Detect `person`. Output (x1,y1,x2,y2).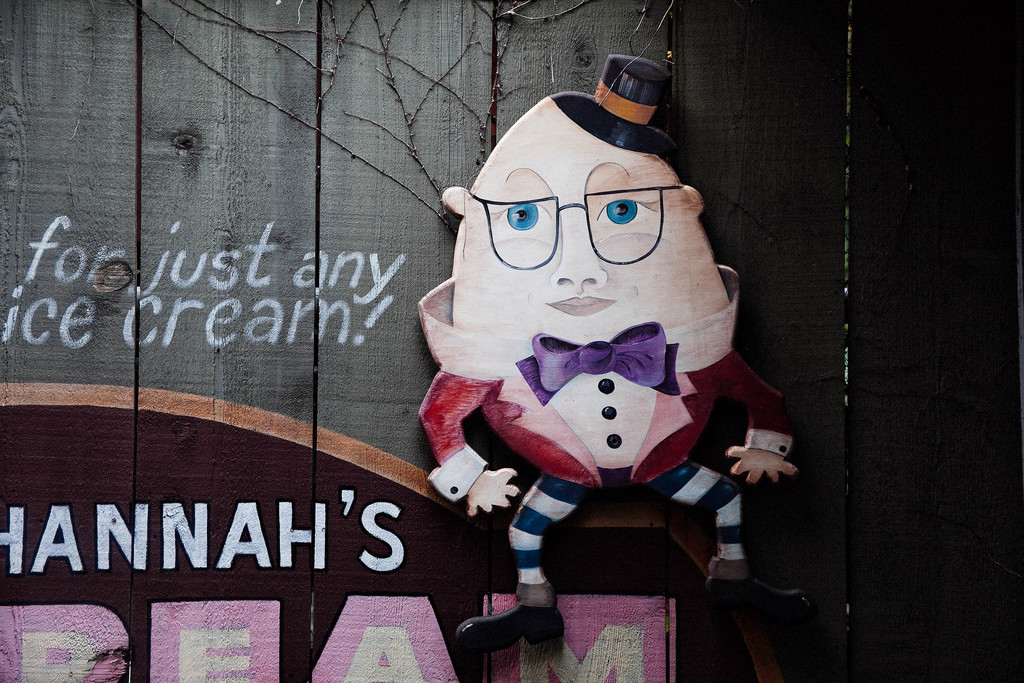
(403,53,787,682).
